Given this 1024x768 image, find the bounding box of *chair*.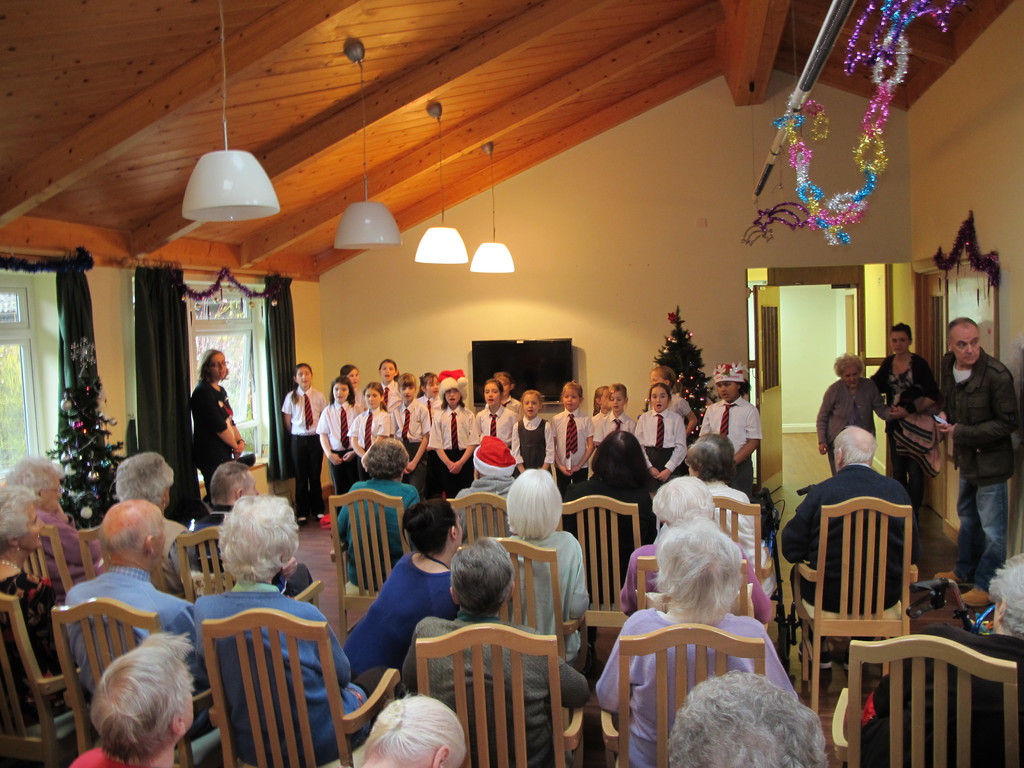
box=[831, 631, 1023, 767].
